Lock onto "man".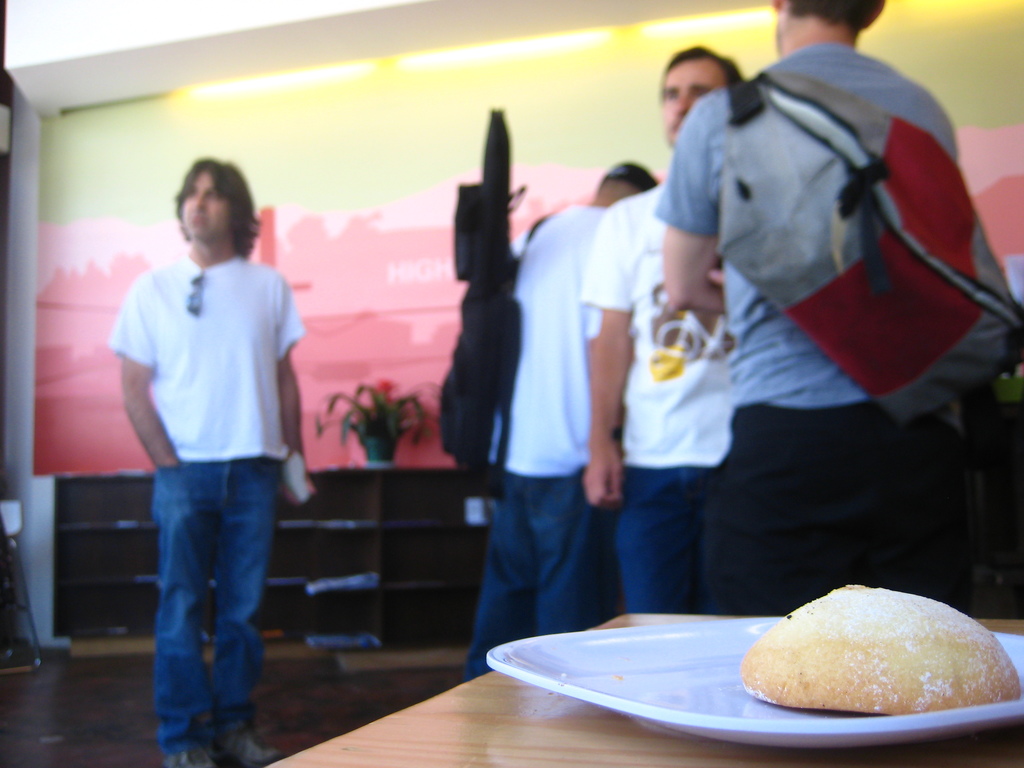
Locked: <region>662, 0, 1023, 606</region>.
